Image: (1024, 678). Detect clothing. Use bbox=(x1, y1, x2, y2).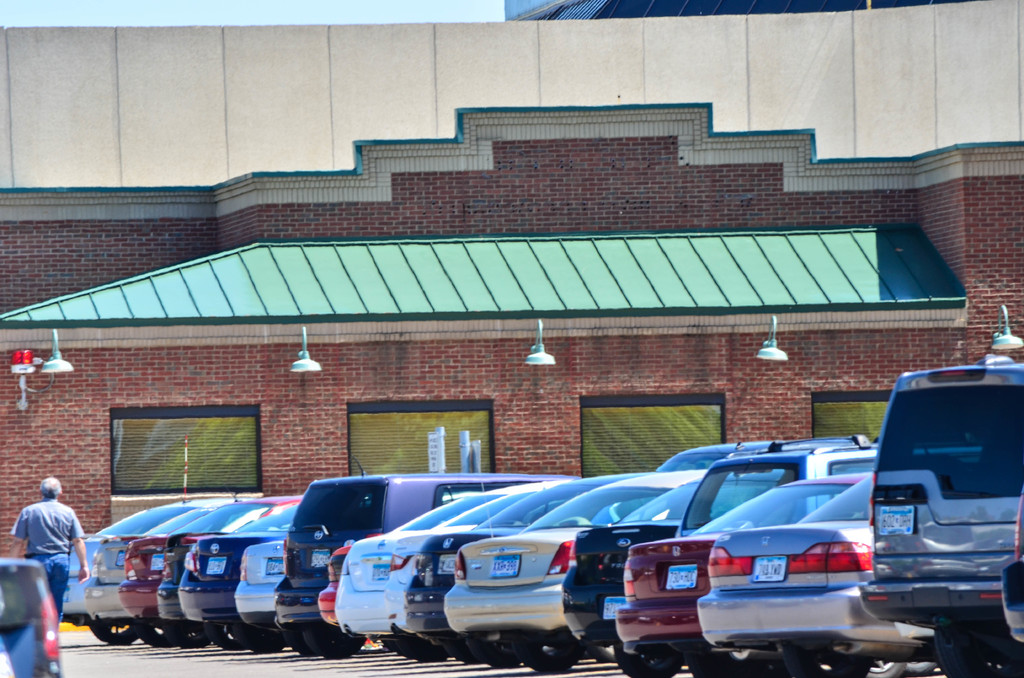
bbox=(10, 485, 81, 610).
